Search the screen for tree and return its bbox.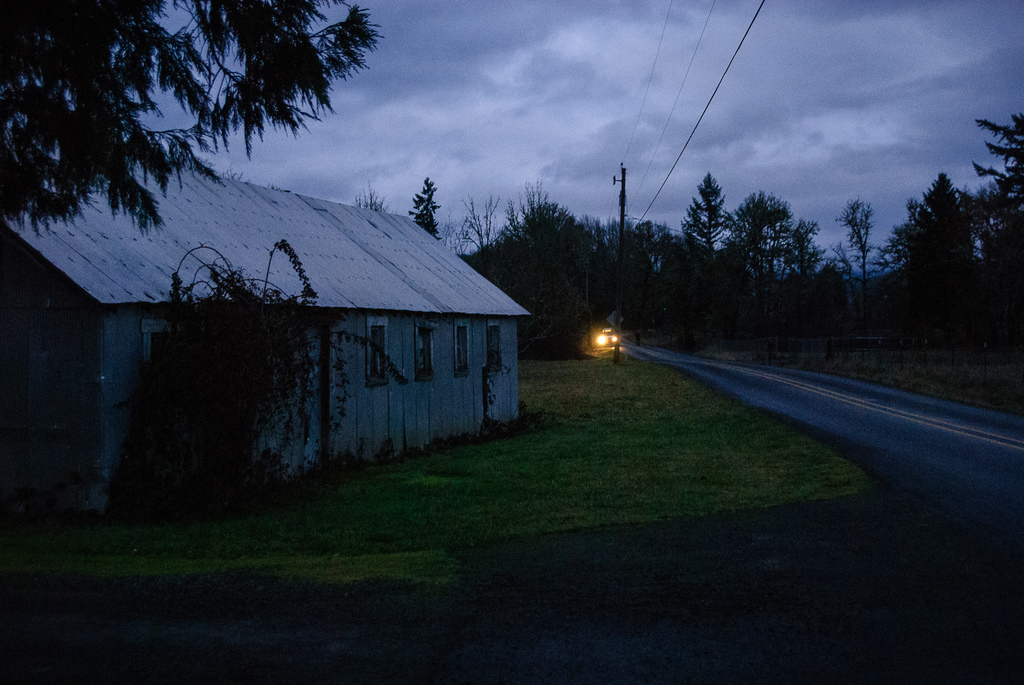
Found: locate(616, 213, 676, 315).
